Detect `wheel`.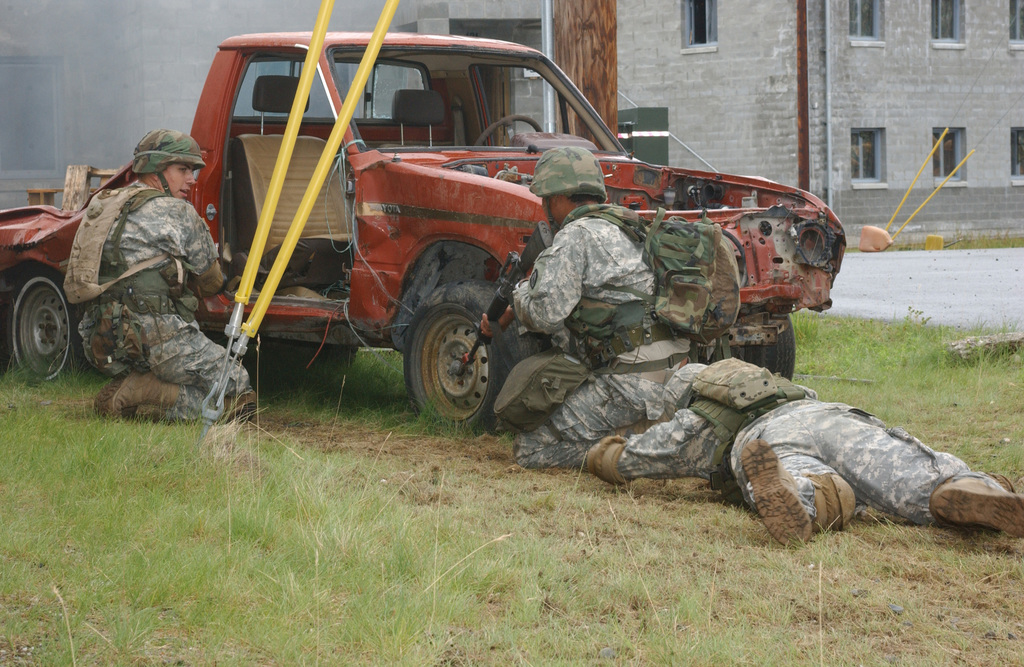
Detected at left=11, top=271, right=93, bottom=385.
